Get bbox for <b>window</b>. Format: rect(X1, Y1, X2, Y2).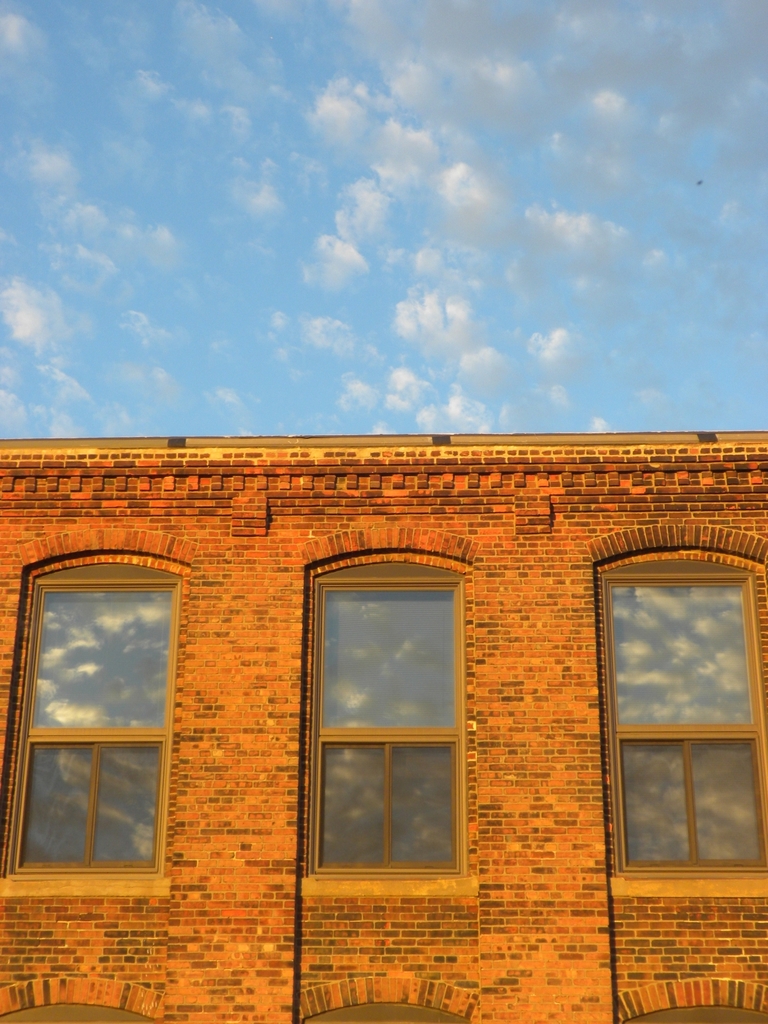
rect(589, 529, 767, 902).
